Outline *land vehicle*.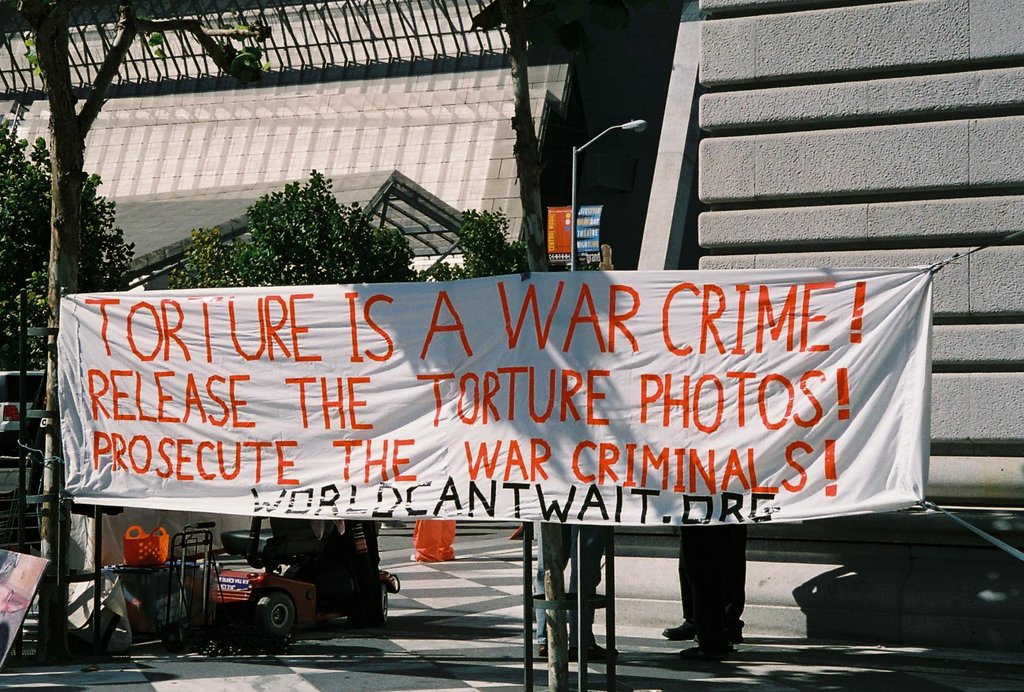
Outline: (x1=0, y1=370, x2=49, y2=461).
